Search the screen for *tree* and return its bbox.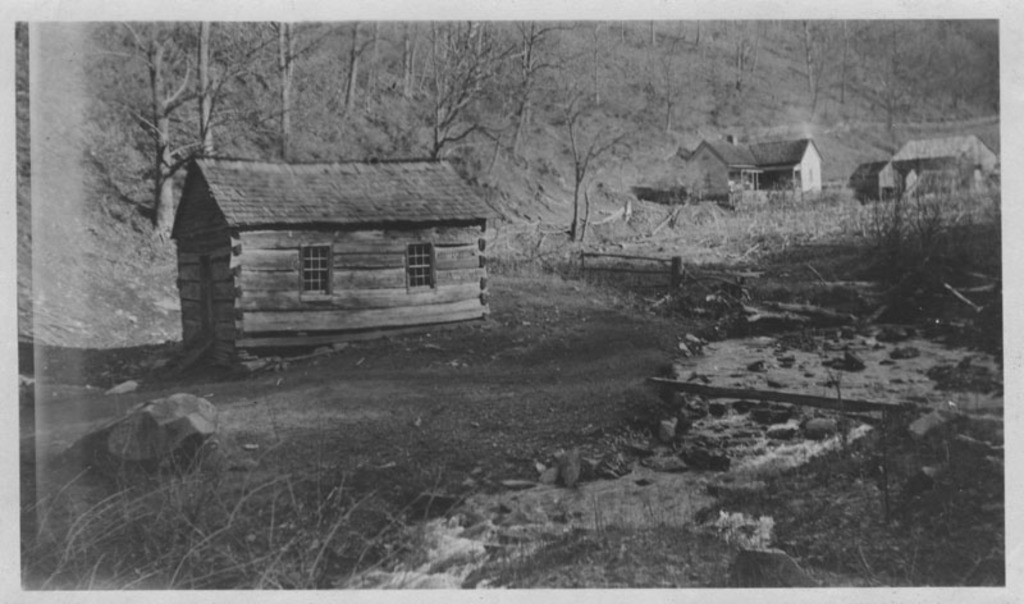
Found: (314, 19, 387, 139).
